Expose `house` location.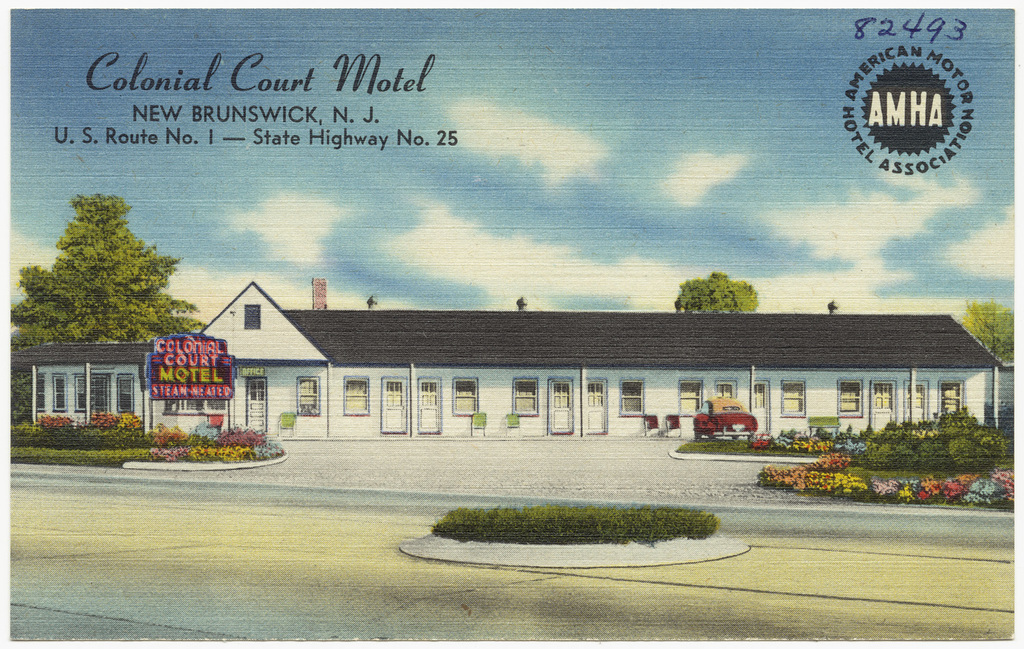
Exposed at {"left": 7, "top": 335, "right": 158, "bottom": 439}.
